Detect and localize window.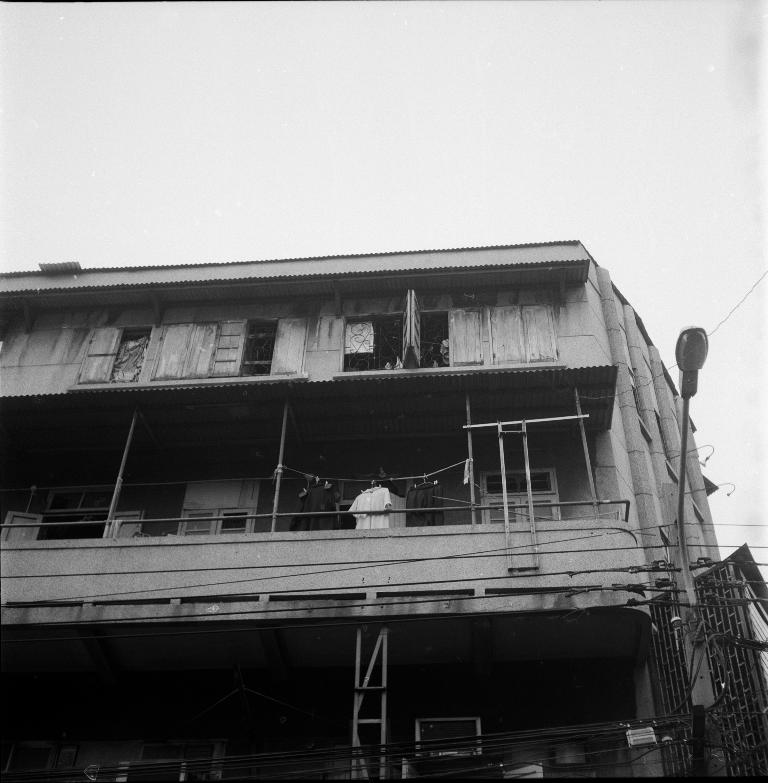
Localized at rect(121, 331, 148, 382).
